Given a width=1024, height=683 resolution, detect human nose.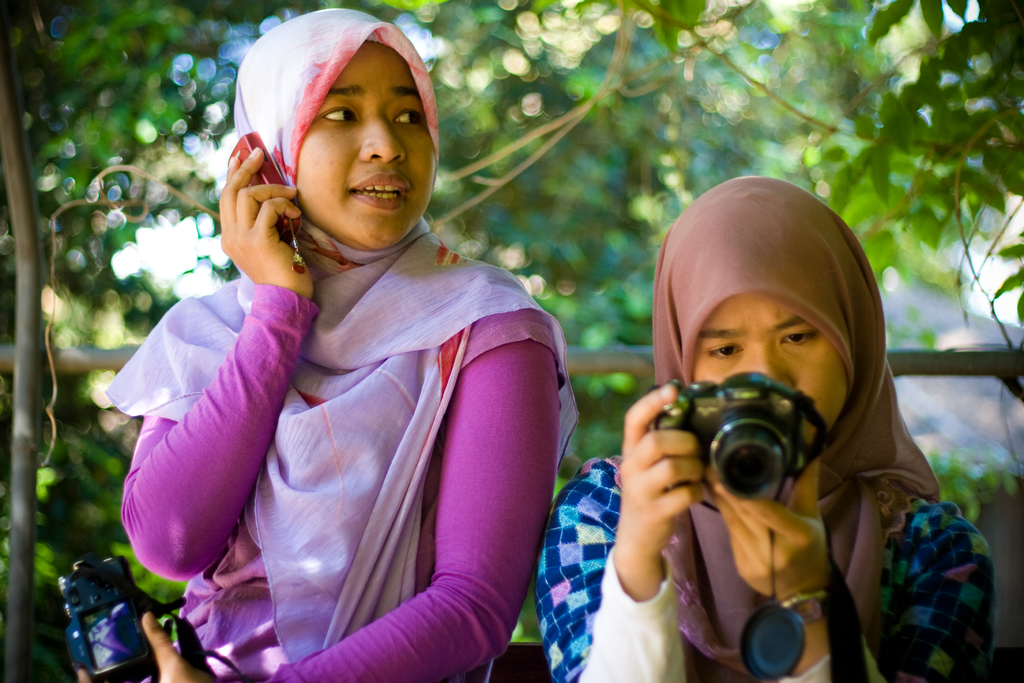
BBox(744, 341, 795, 388).
